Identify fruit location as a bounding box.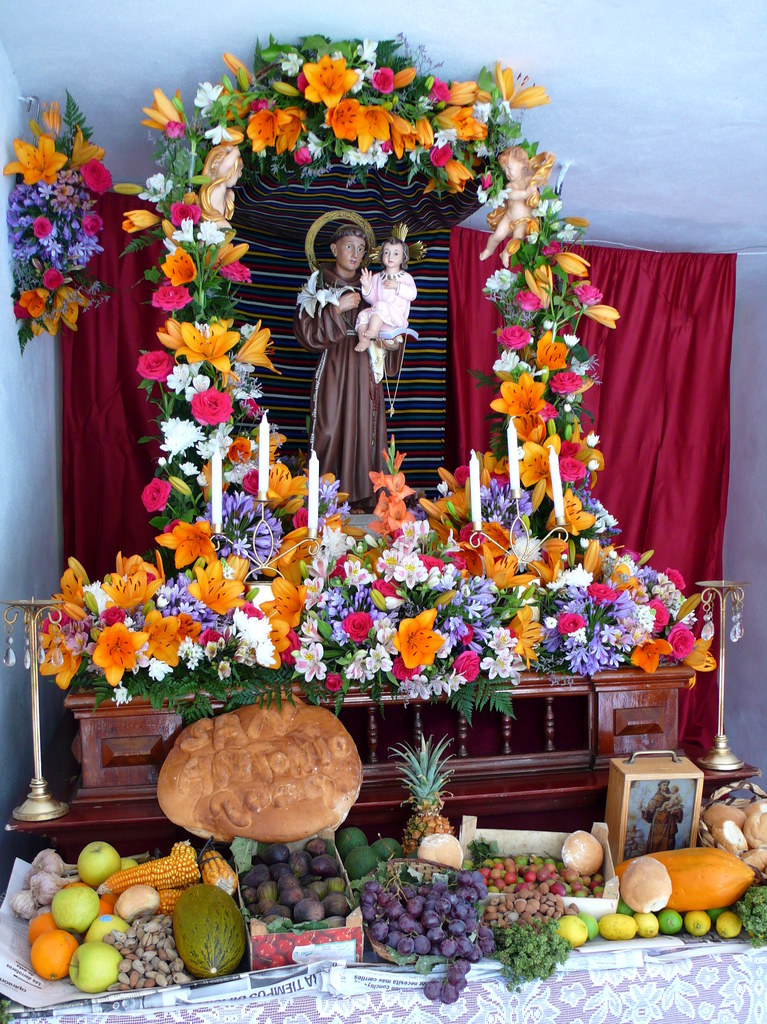
[left=76, top=838, right=123, bottom=889].
